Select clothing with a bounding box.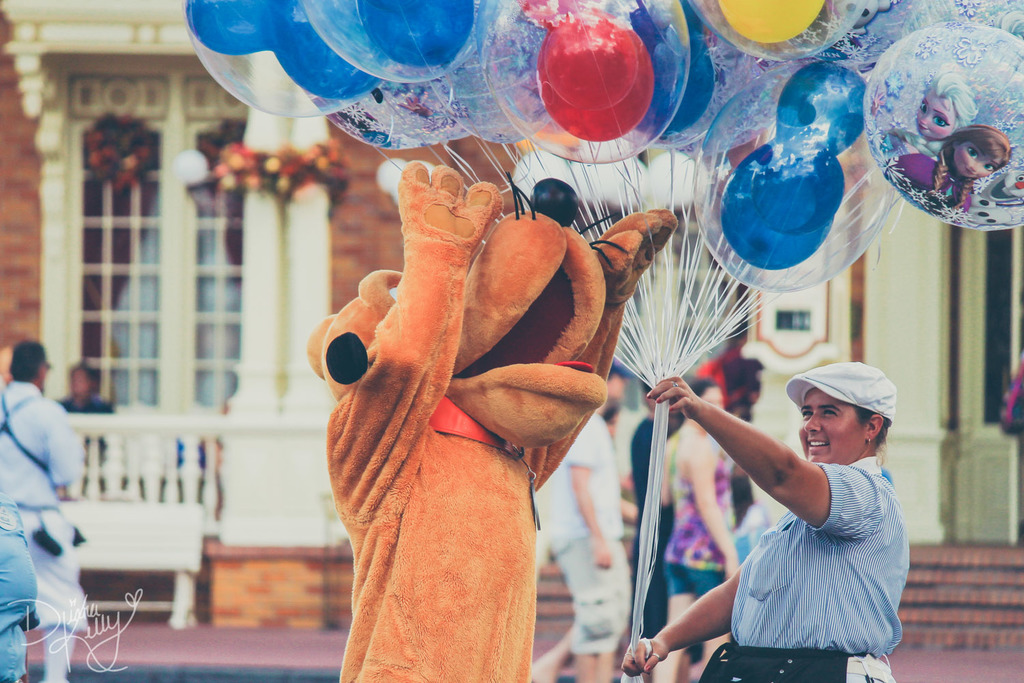
select_region(659, 430, 737, 593).
